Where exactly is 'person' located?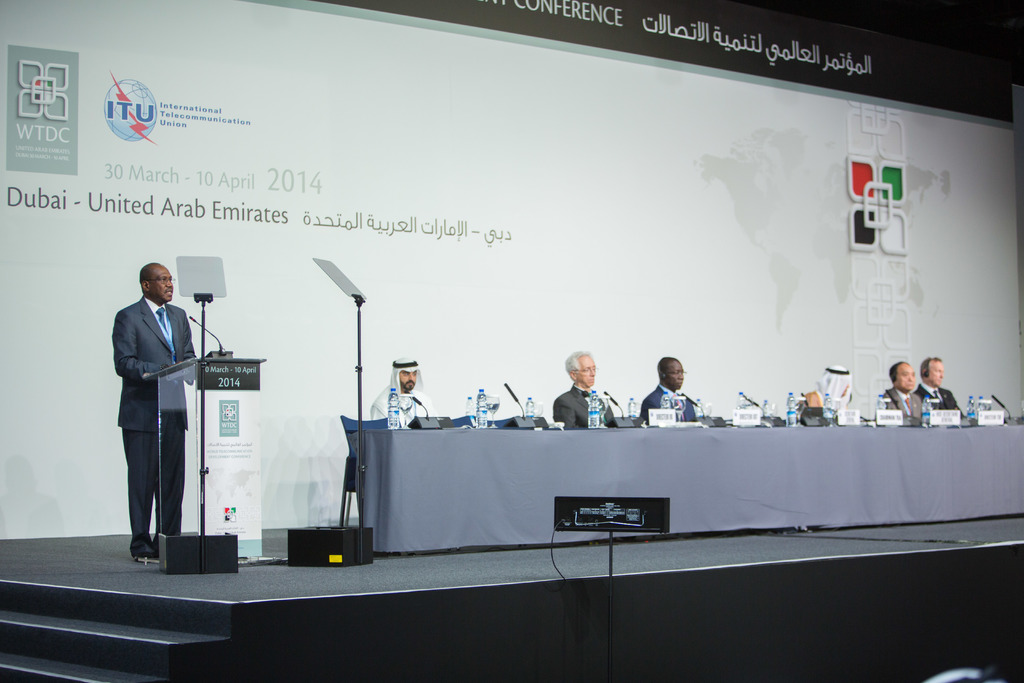
Its bounding box is BBox(880, 361, 926, 429).
